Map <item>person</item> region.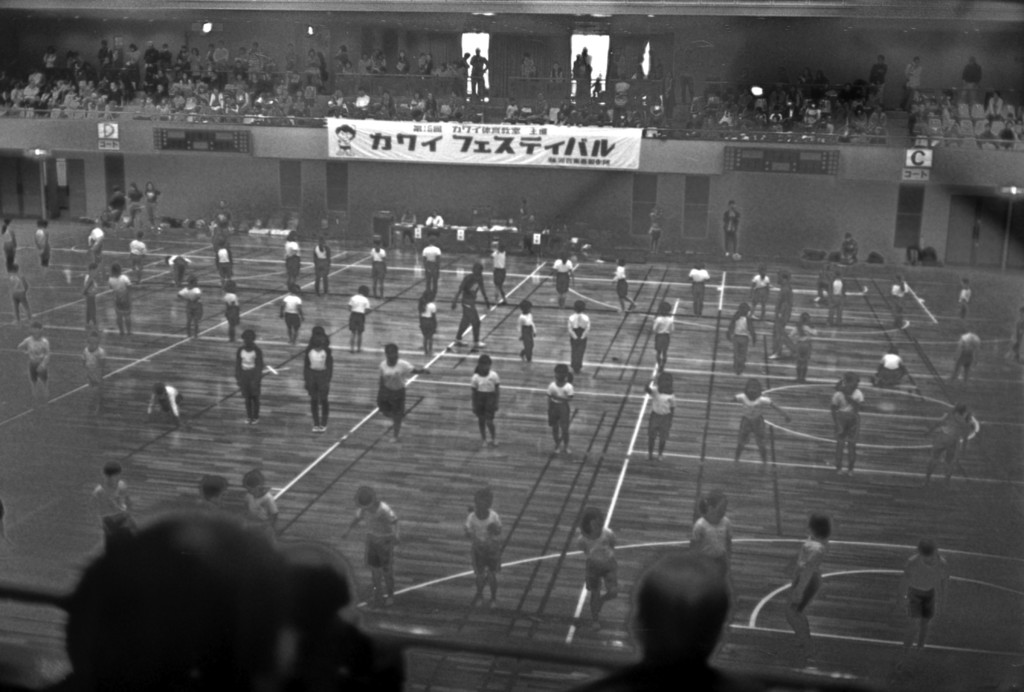
Mapped to {"x1": 475, "y1": 358, "x2": 501, "y2": 451}.
